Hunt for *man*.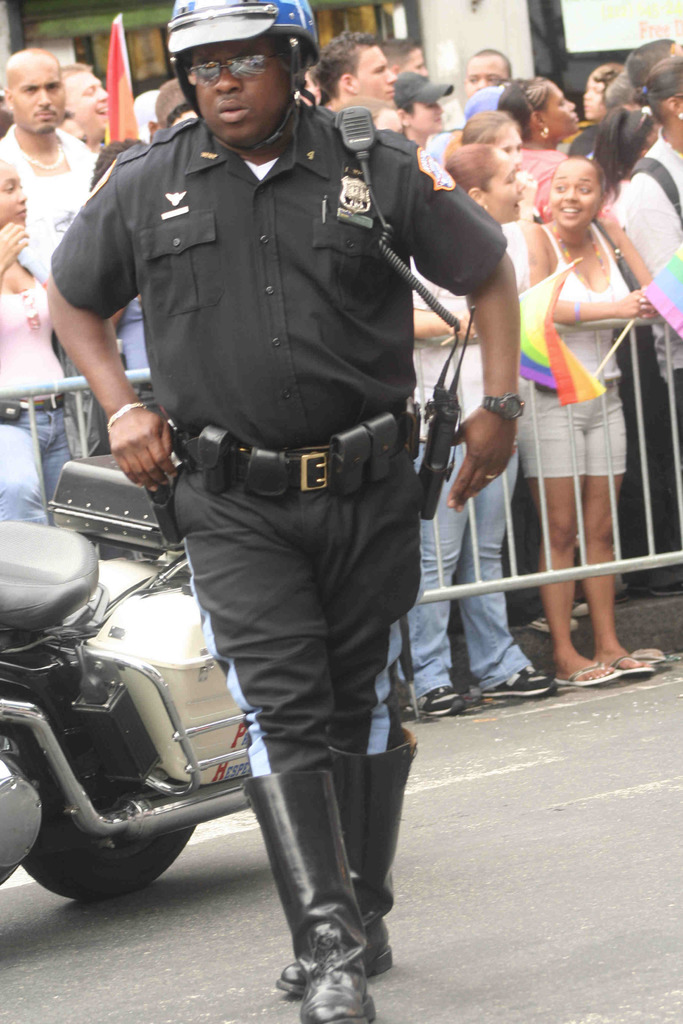
Hunted down at left=51, top=0, right=481, bottom=1023.
